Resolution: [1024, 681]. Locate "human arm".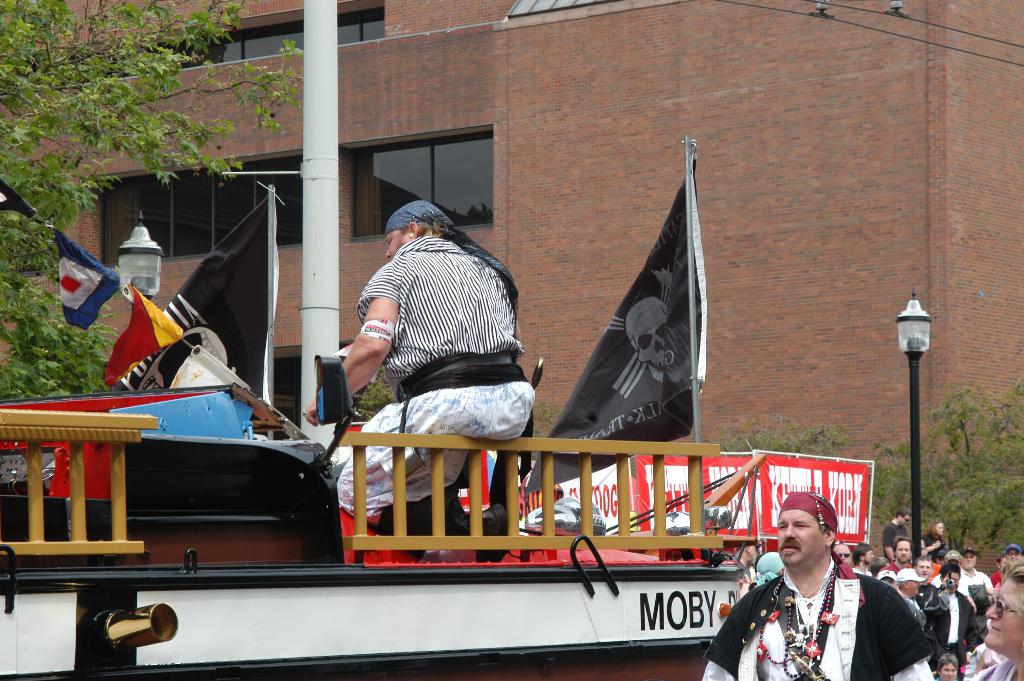
bbox=(344, 283, 403, 408).
